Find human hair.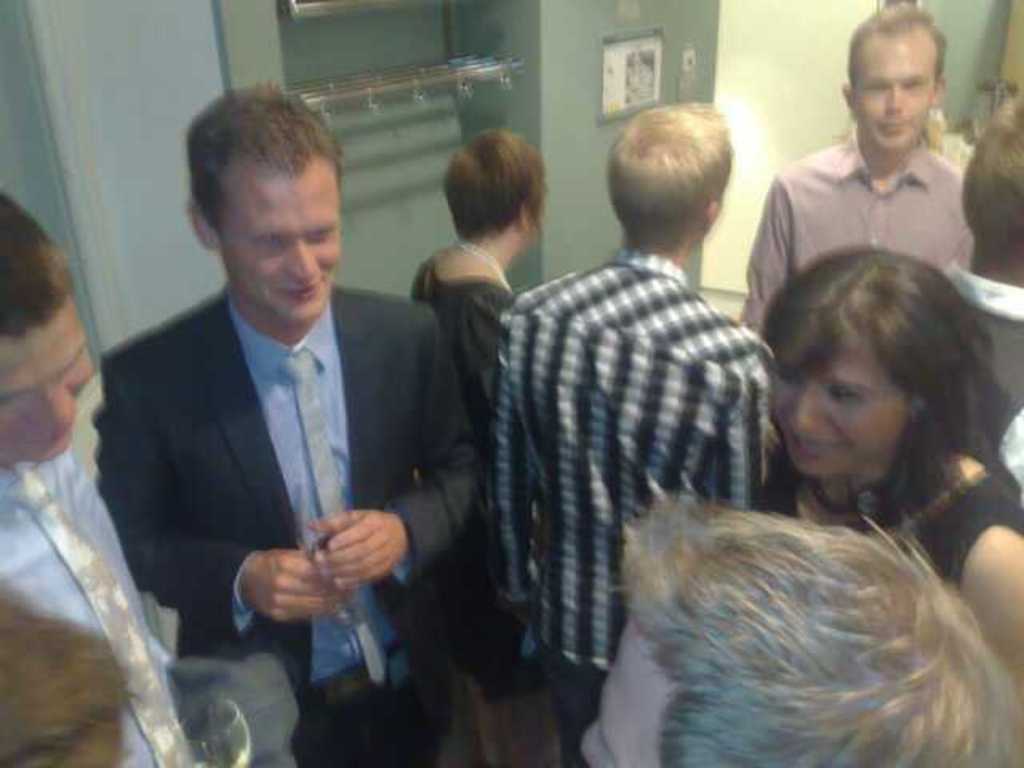
detection(611, 490, 1022, 766).
